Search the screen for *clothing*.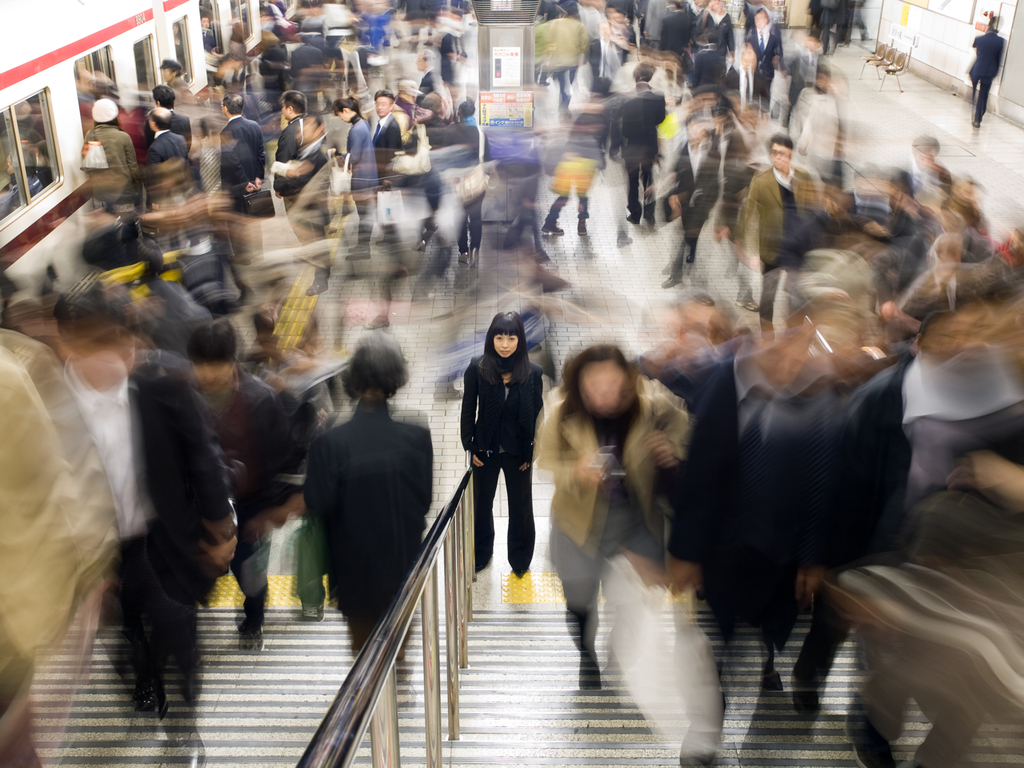
Found at l=590, t=84, r=666, b=214.
